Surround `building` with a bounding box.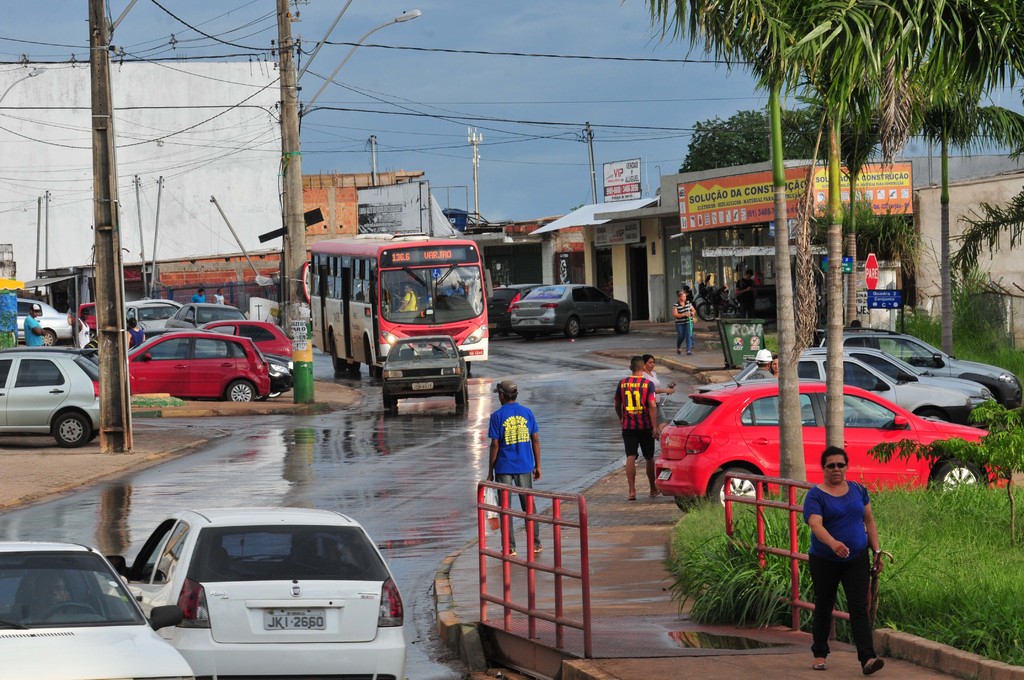
[x1=0, y1=49, x2=287, y2=318].
